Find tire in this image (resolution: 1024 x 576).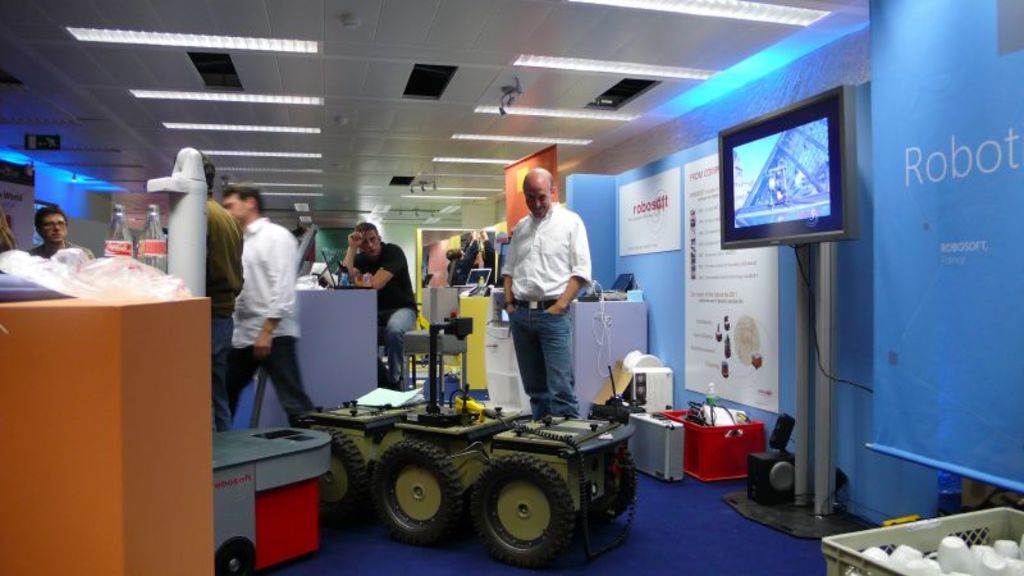
x1=369, y1=436, x2=467, y2=539.
